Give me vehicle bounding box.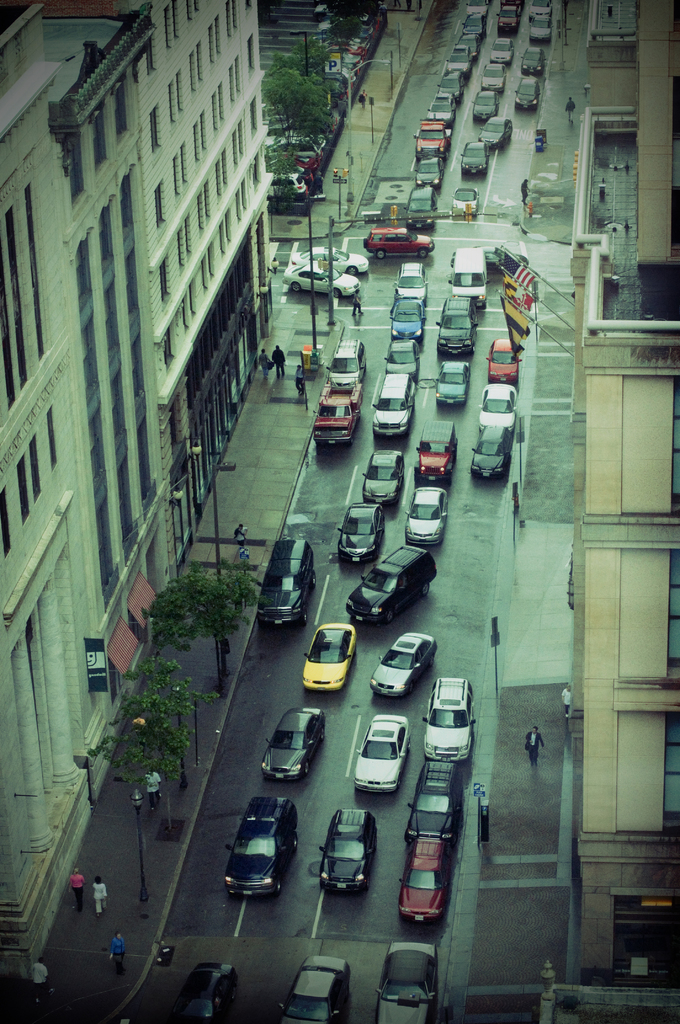
[483,63,506,93].
